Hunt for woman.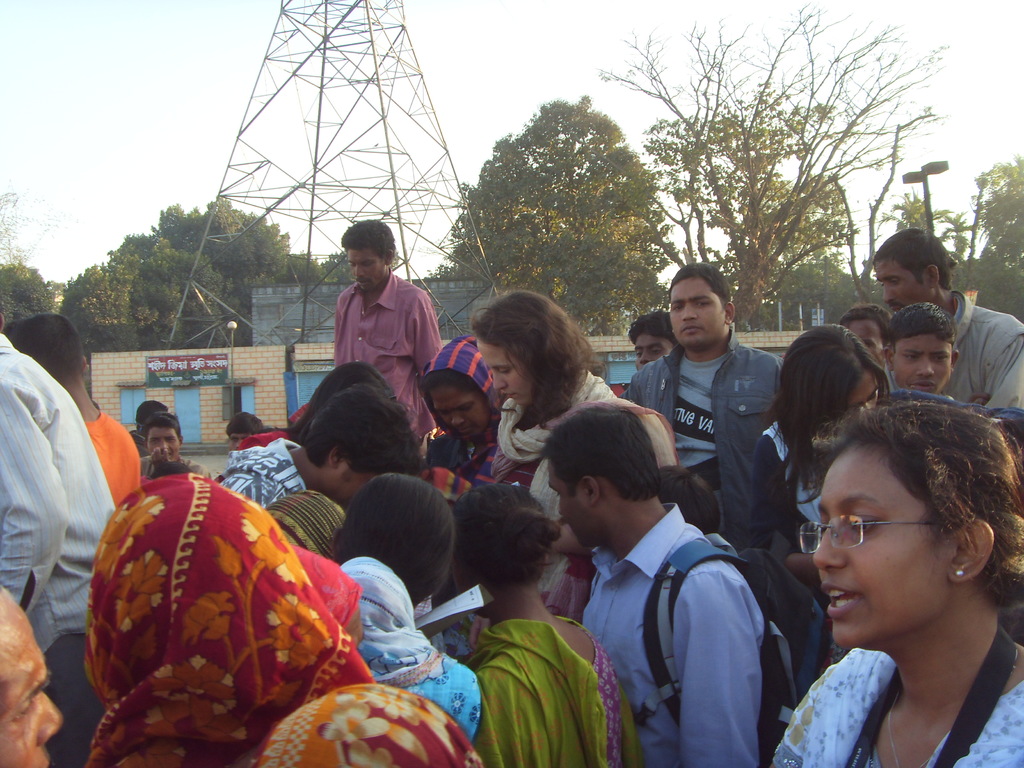
Hunted down at <box>742,321,1023,698</box>.
